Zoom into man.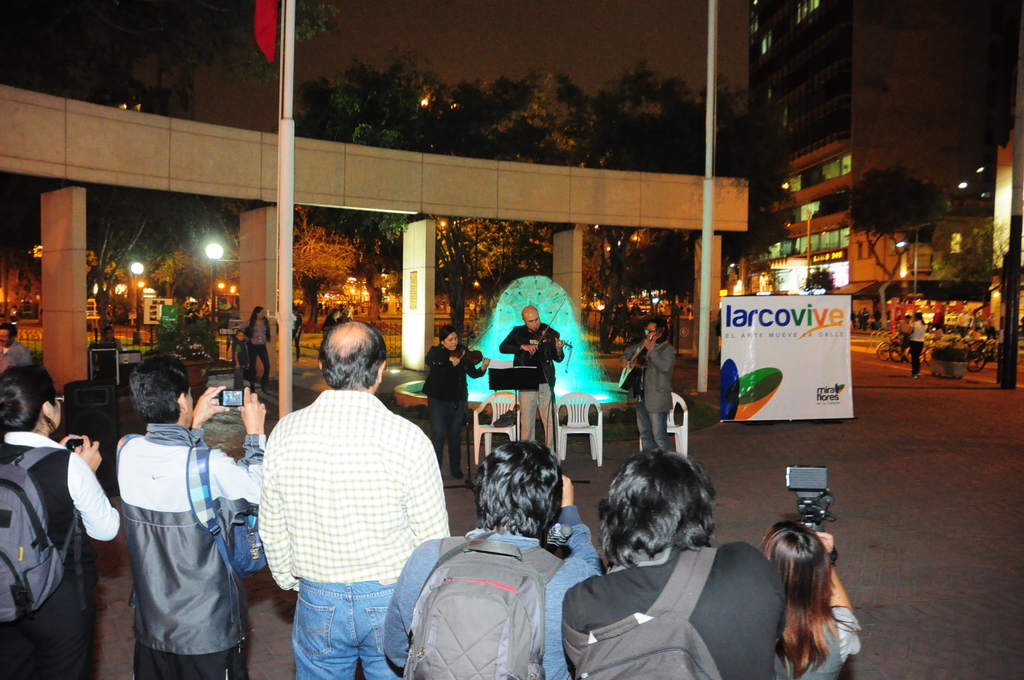
Zoom target: crop(564, 450, 791, 679).
